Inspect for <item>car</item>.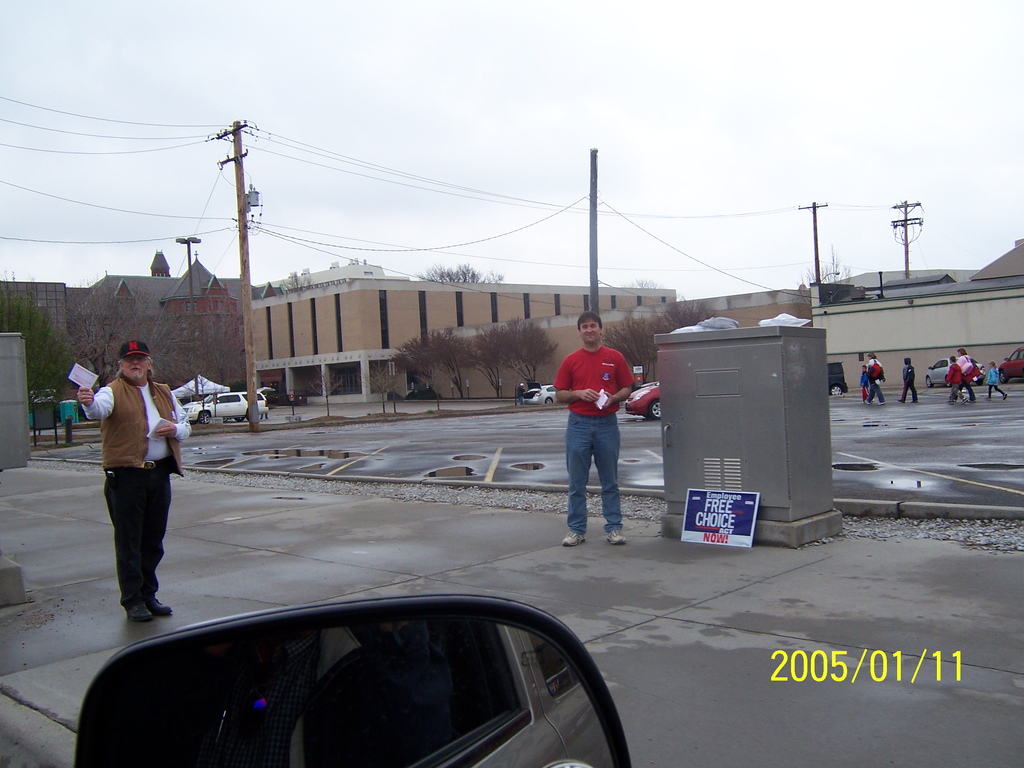
Inspection: x1=75 y1=591 x2=635 y2=767.
